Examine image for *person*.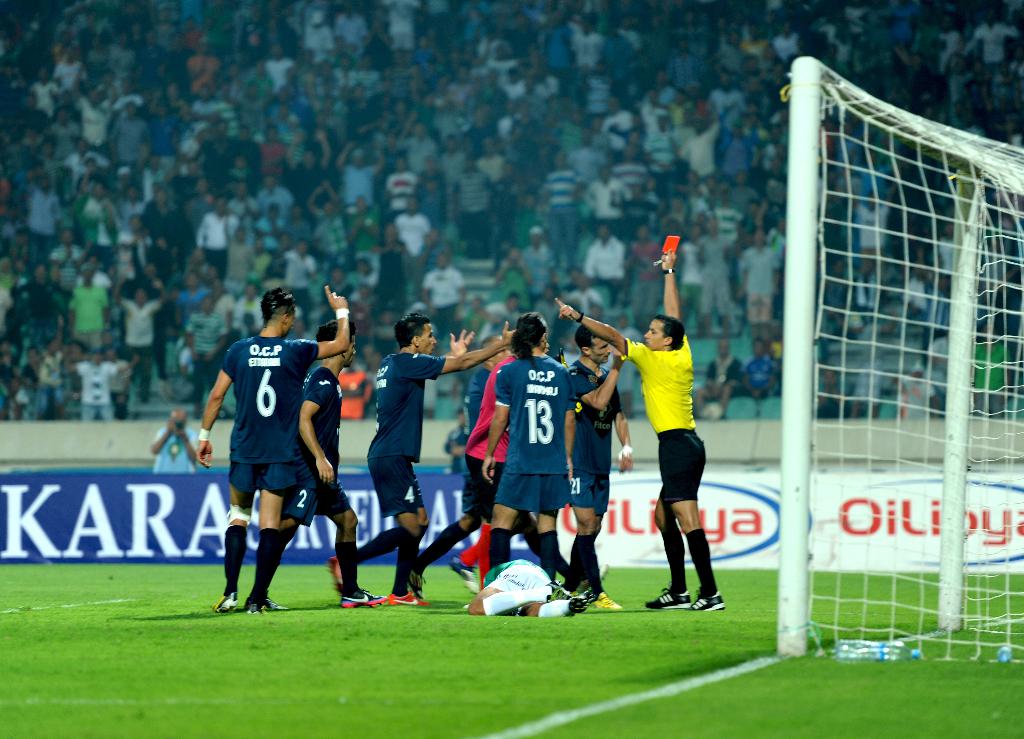
Examination result: <box>551,246,728,610</box>.
